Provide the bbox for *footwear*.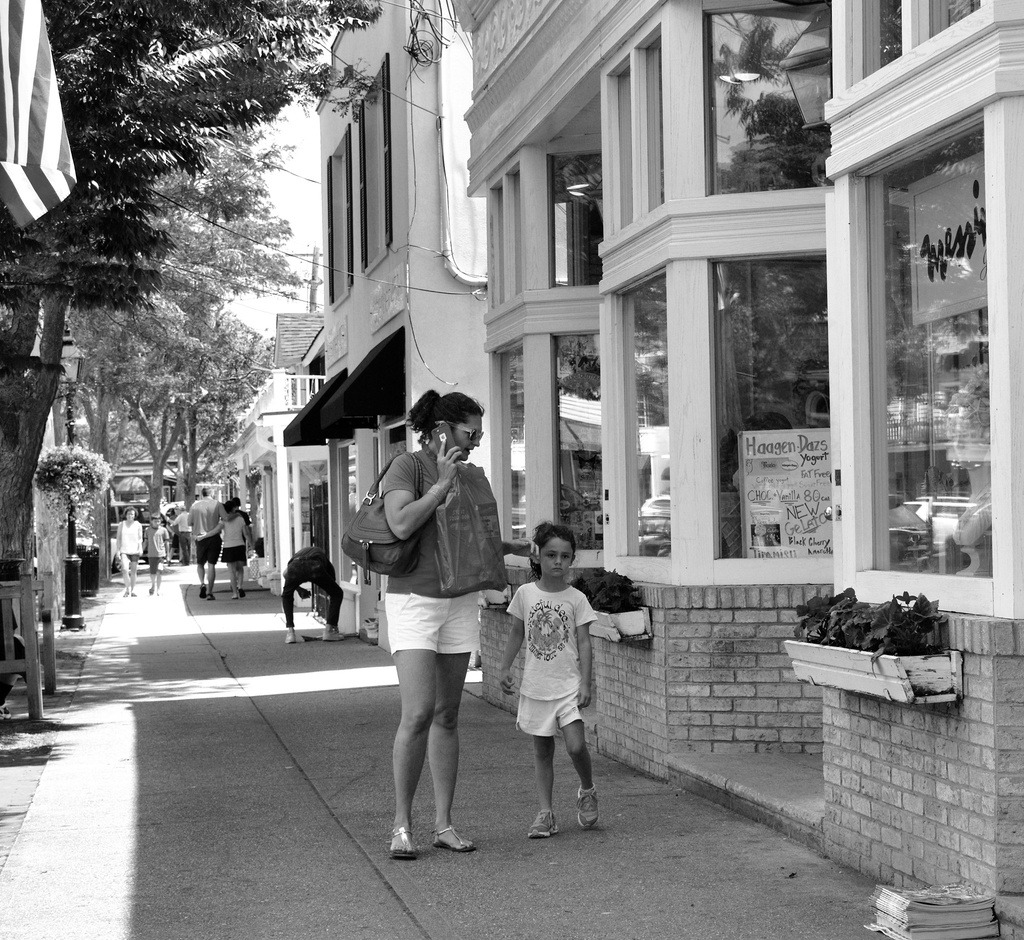
pyautogui.locateOnScreen(573, 796, 600, 830).
